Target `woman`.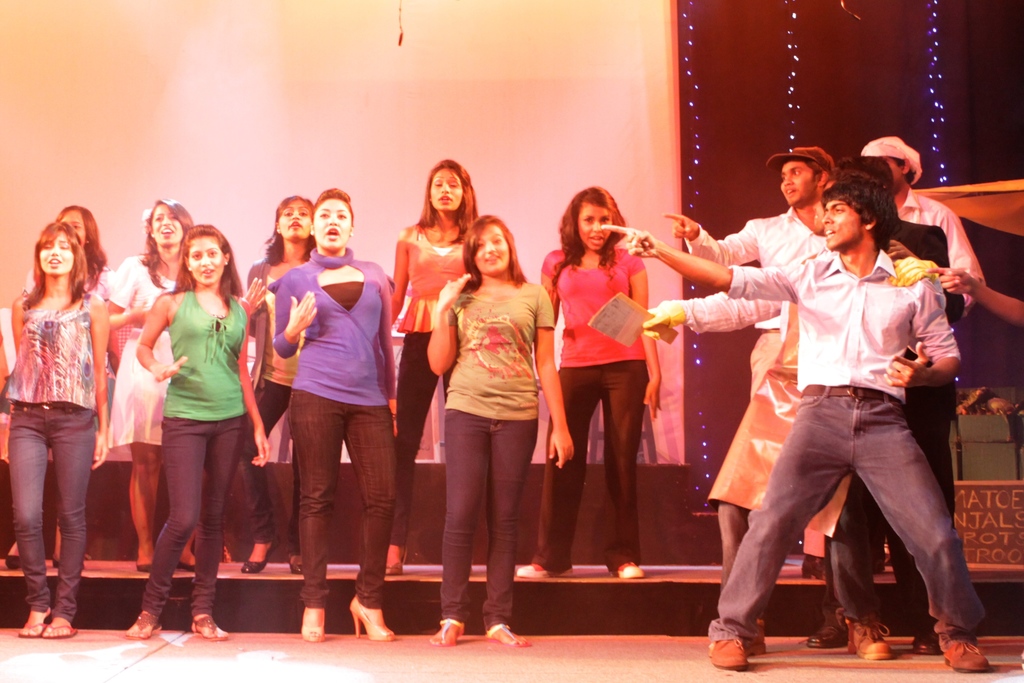
Target region: pyautogui.locateOnScreen(241, 198, 323, 579).
